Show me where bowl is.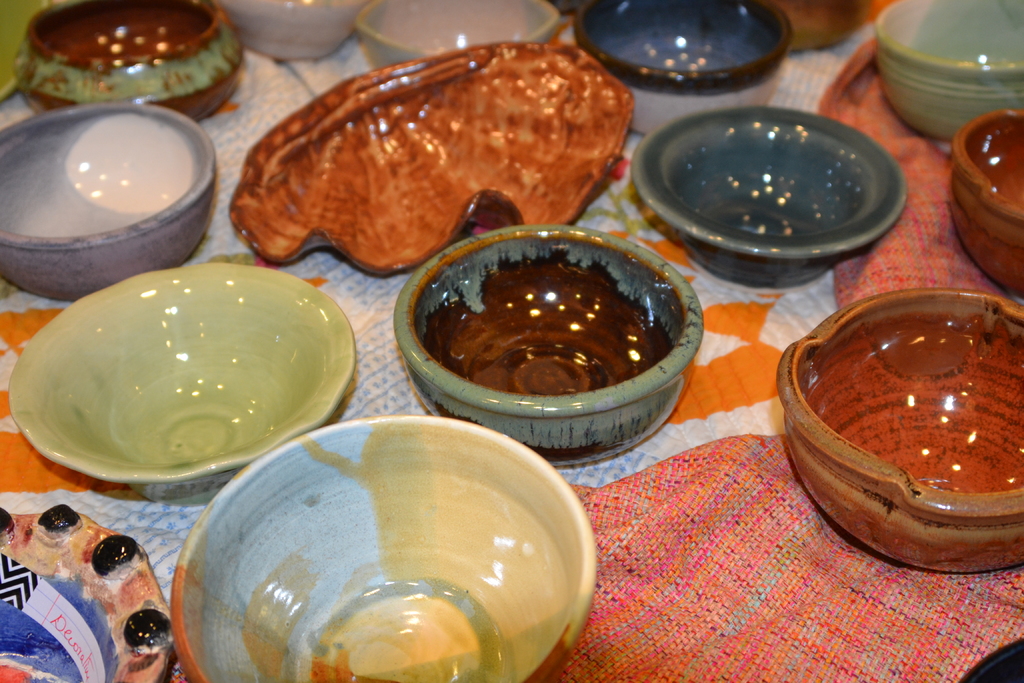
bowl is at <box>17,0,241,123</box>.
